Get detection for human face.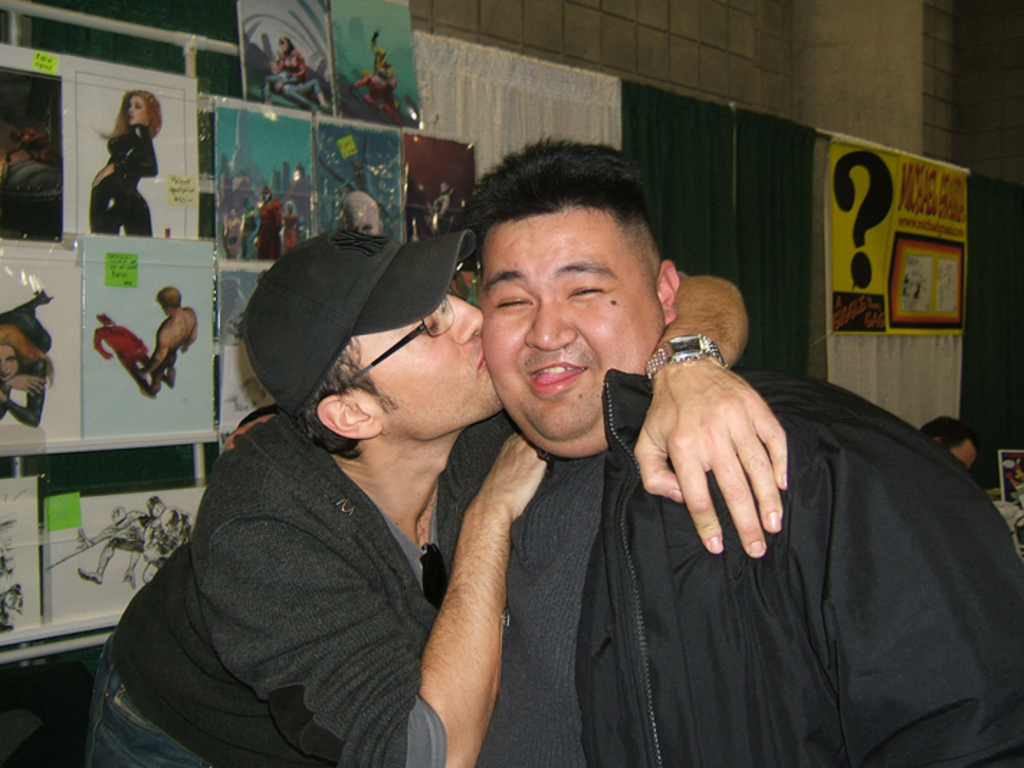
Detection: [x1=0, y1=347, x2=19, y2=380].
